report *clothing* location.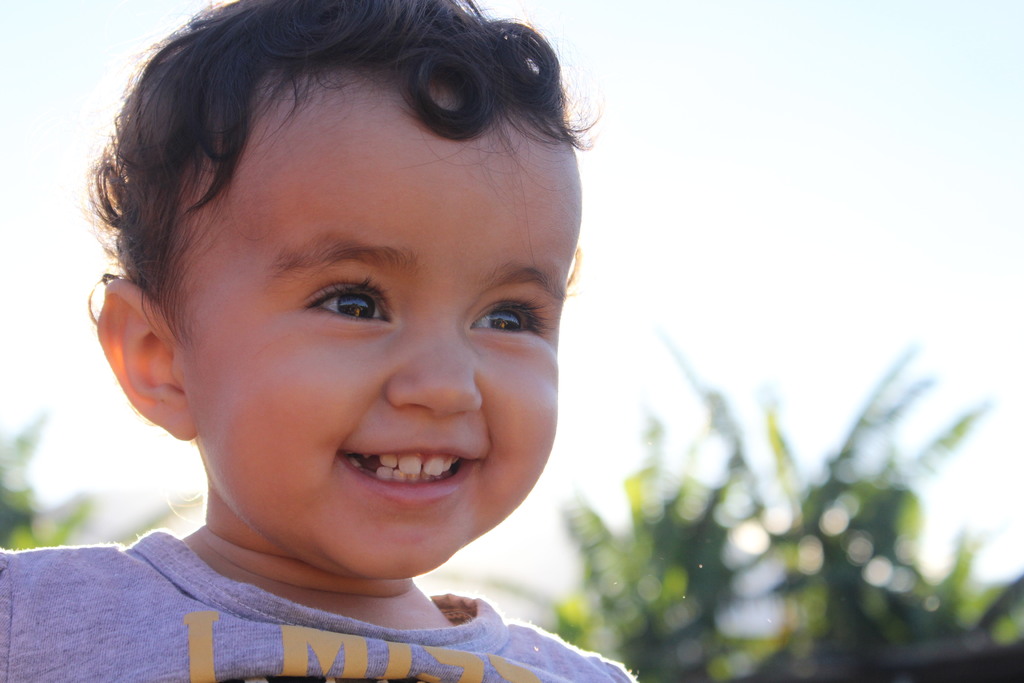
Report: bbox=(0, 525, 641, 682).
